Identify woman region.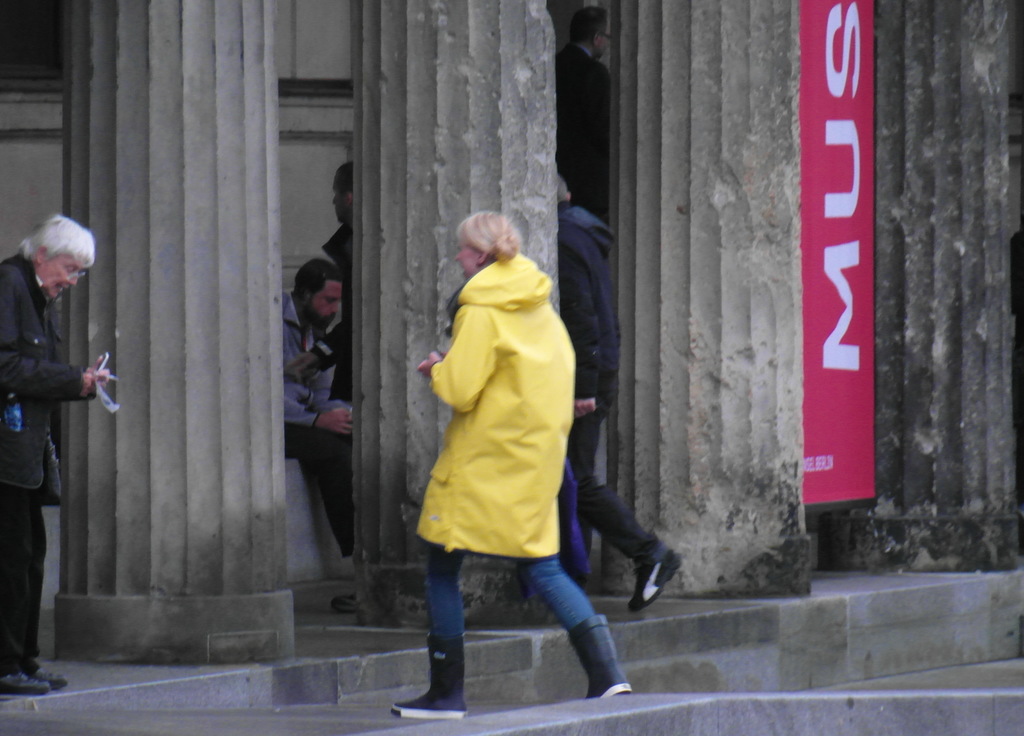
Region: pyautogui.locateOnScreen(0, 215, 118, 698).
